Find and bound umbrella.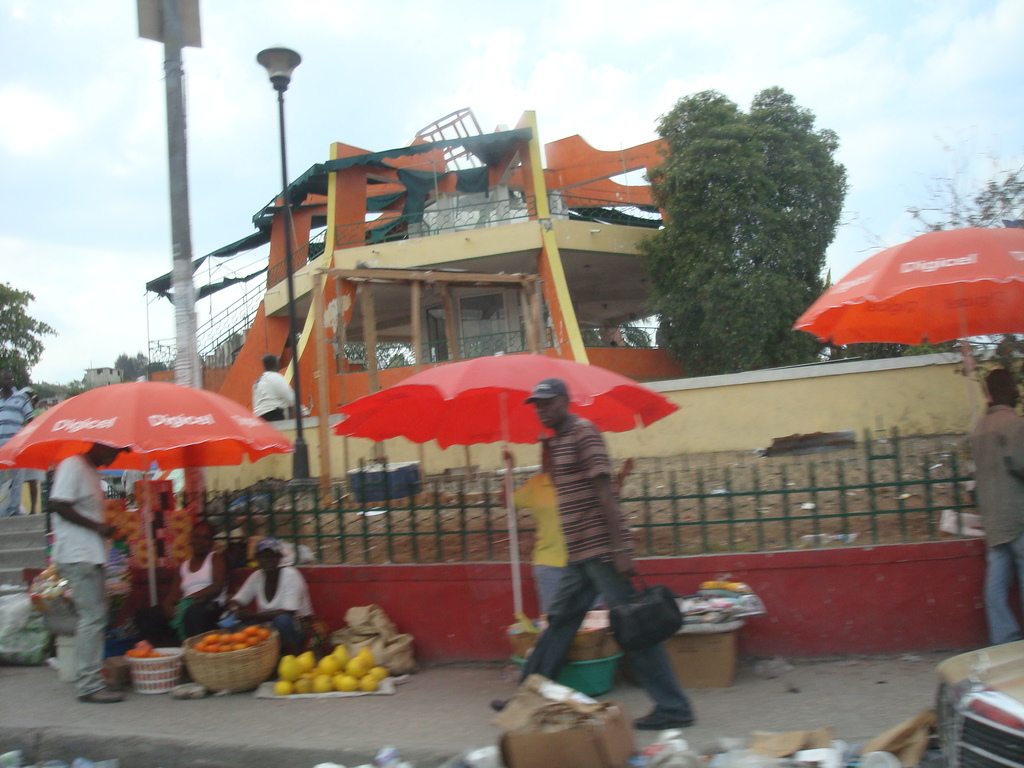
Bound: <box>0,373,298,604</box>.
